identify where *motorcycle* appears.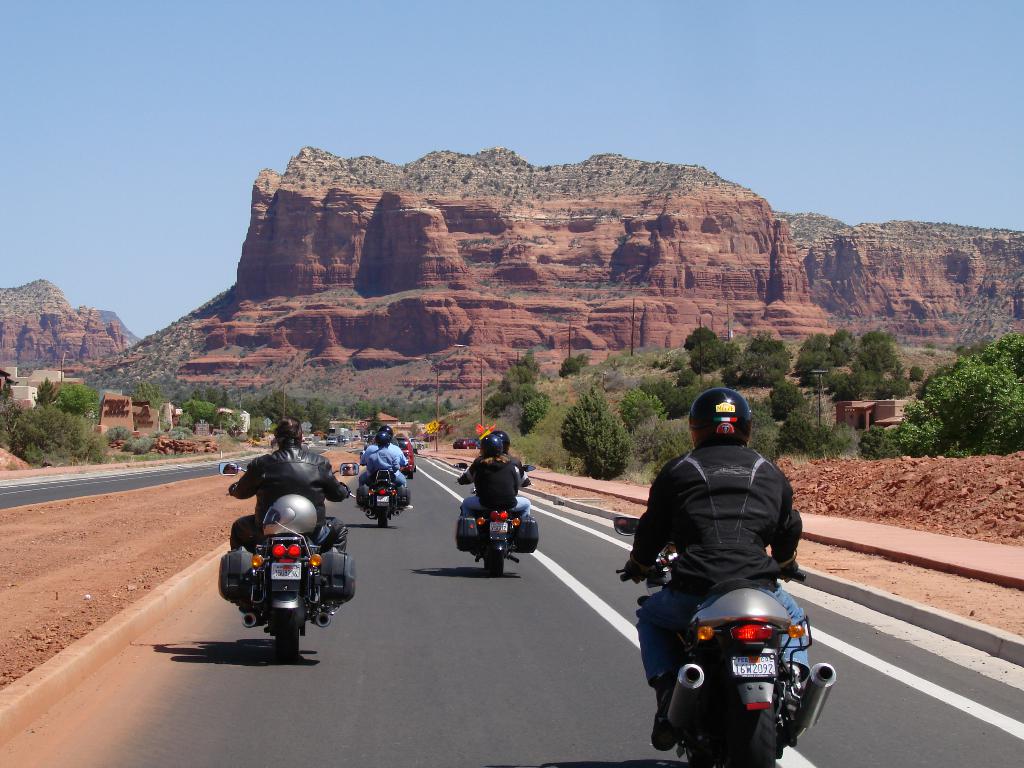
Appears at locate(613, 518, 837, 767).
